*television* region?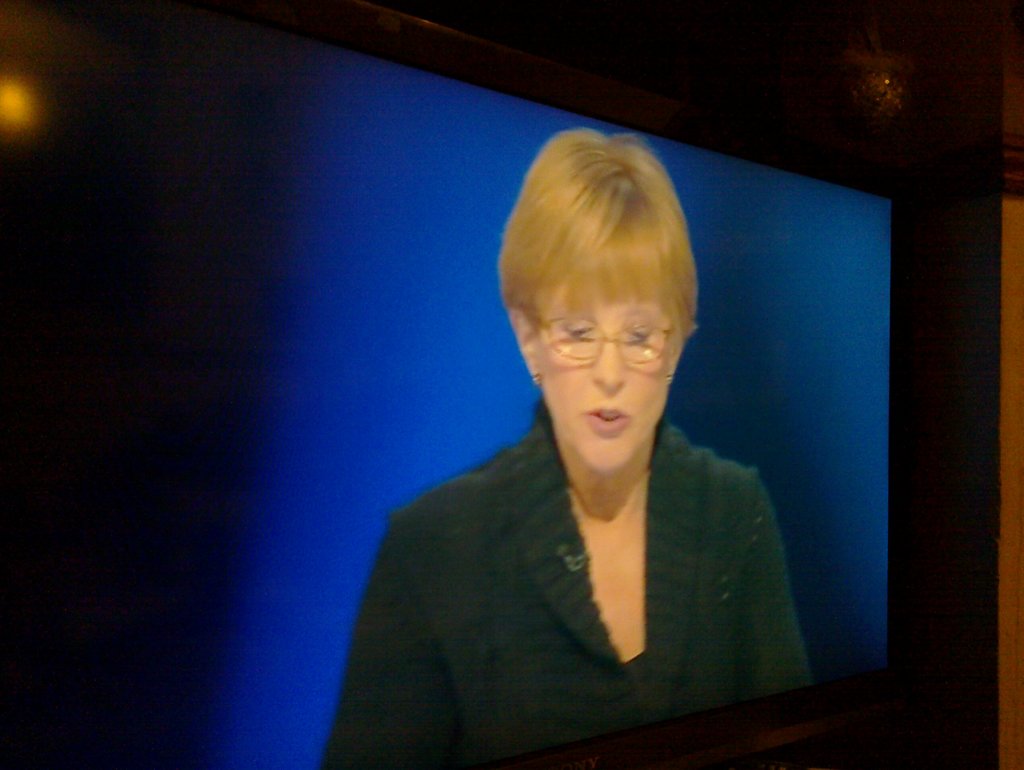
crop(0, 0, 952, 769)
